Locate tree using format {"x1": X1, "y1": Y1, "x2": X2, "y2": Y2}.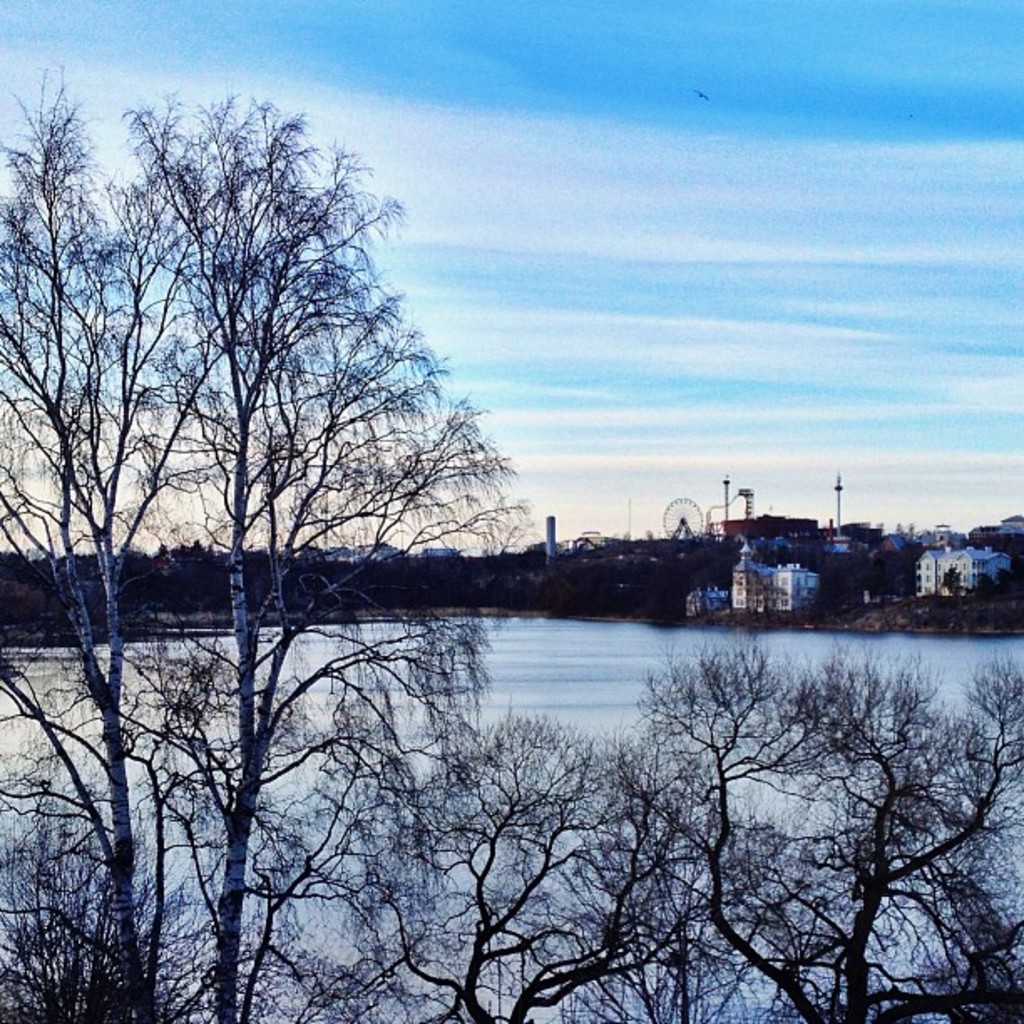
{"x1": 132, "y1": 115, "x2": 535, "y2": 1022}.
